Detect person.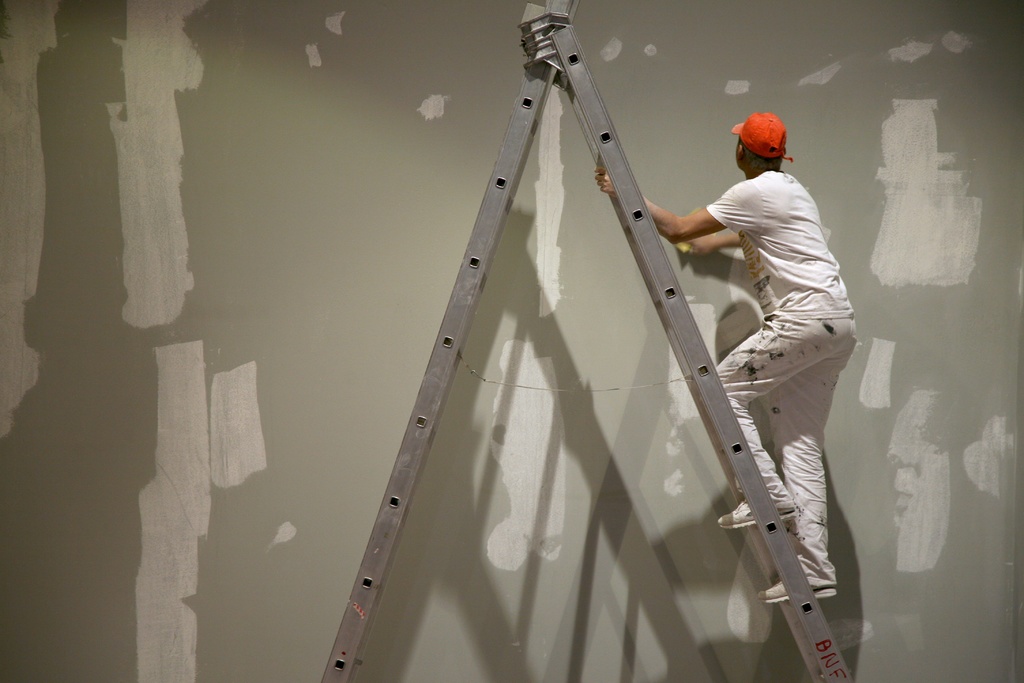
Detected at select_region(593, 113, 854, 604).
